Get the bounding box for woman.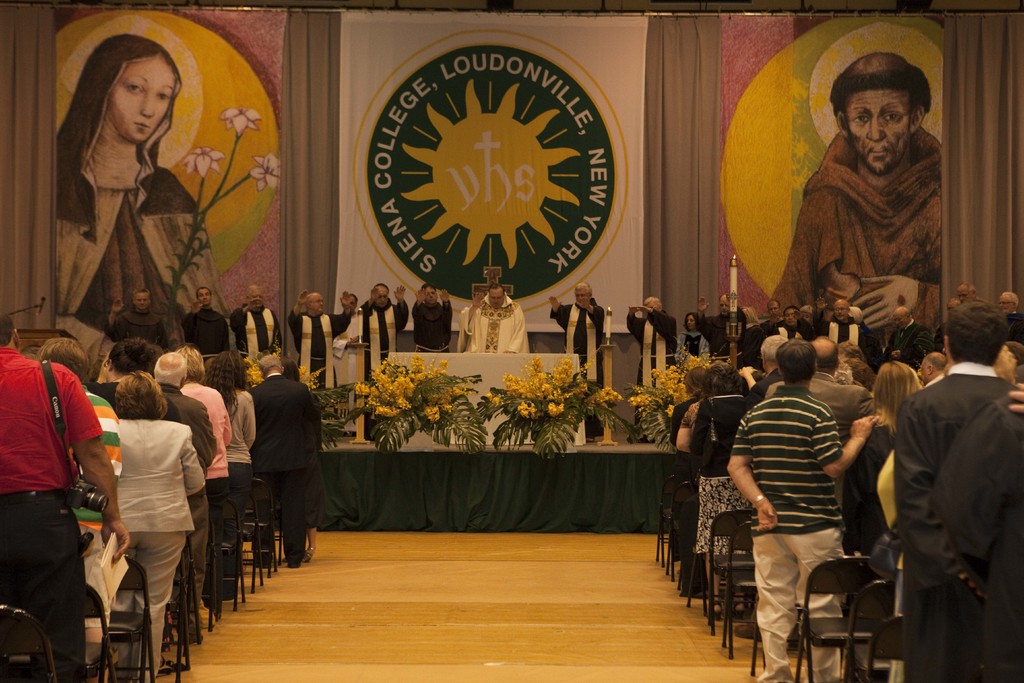
<bbox>93, 347, 200, 666</bbox>.
